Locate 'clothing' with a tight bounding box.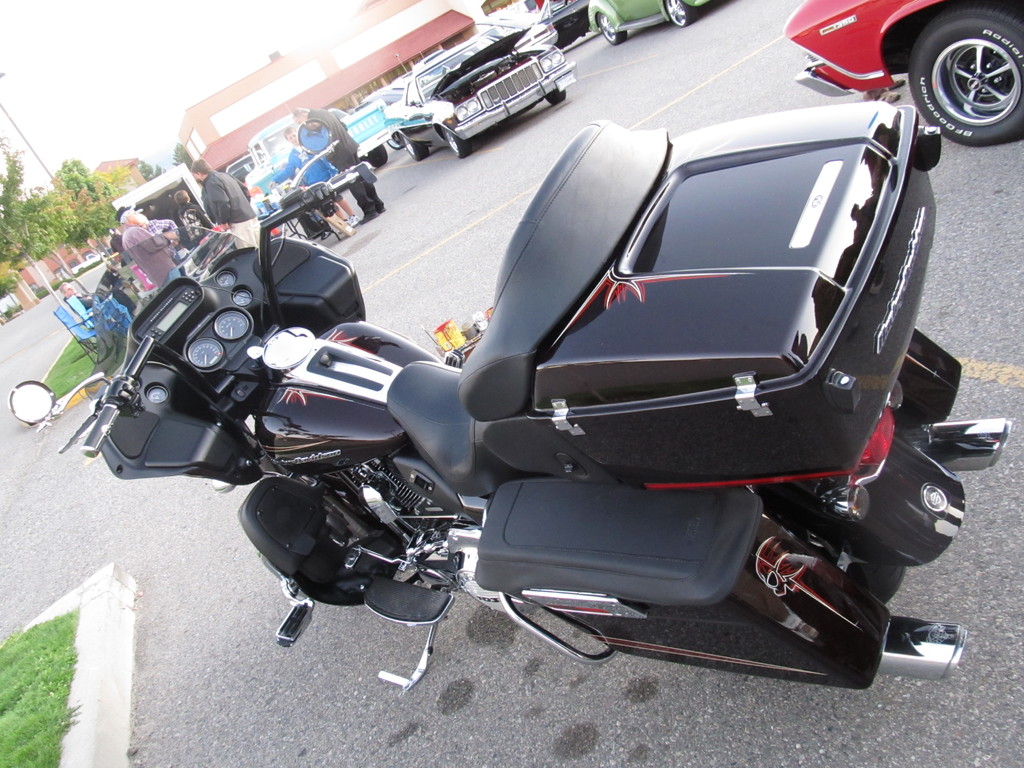
BBox(271, 142, 341, 206).
